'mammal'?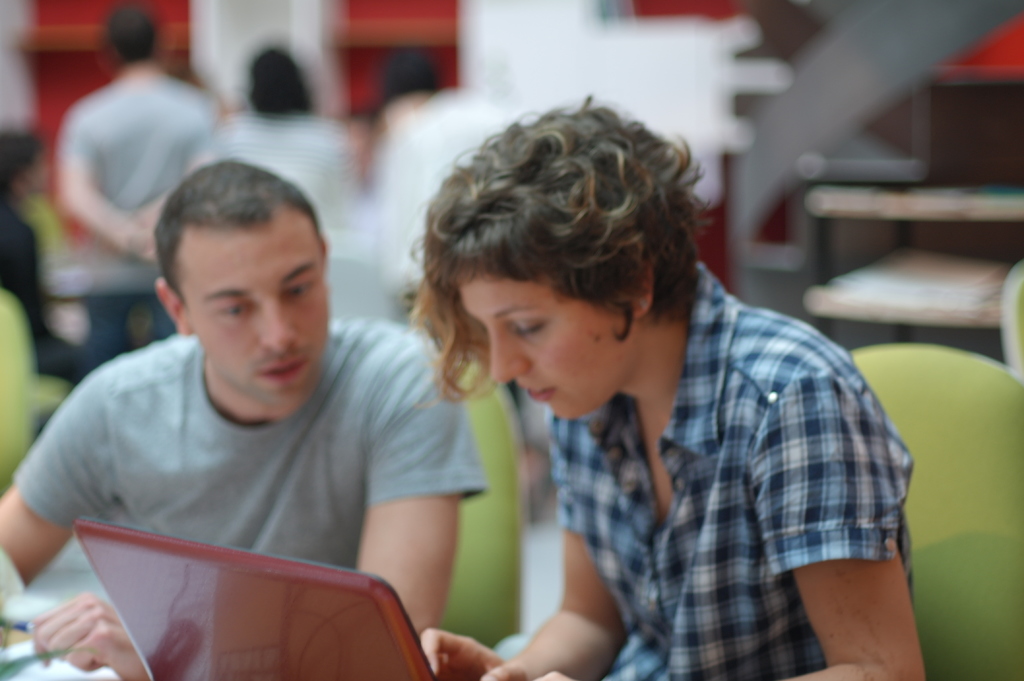
x1=1, y1=149, x2=550, y2=671
